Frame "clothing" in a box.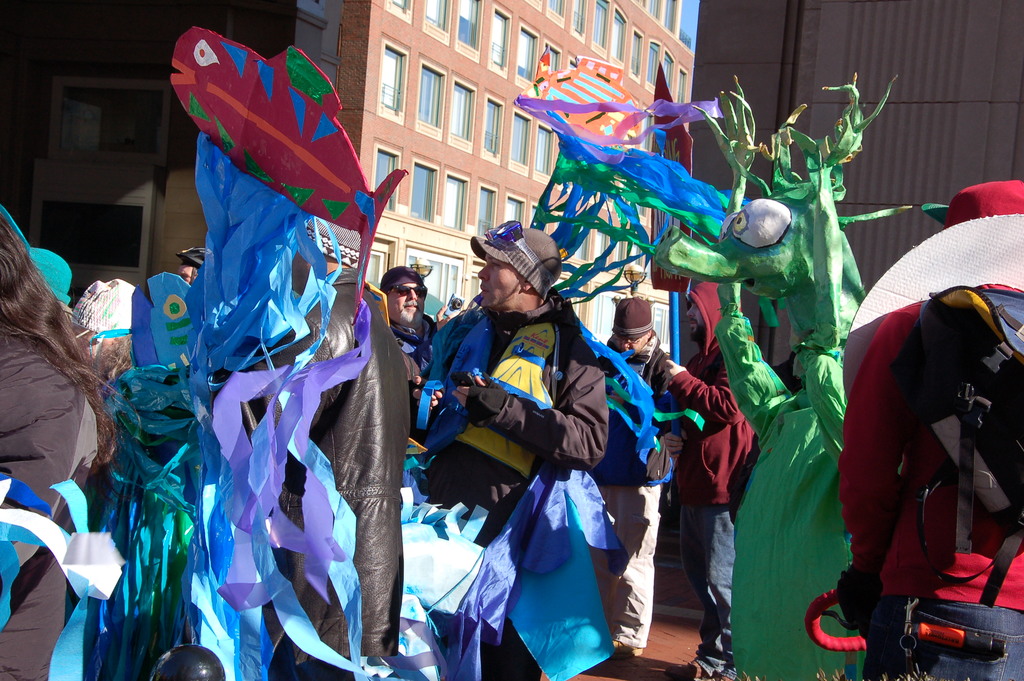
{"left": 402, "top": 306, "right": 607, "bottom": 536}.
